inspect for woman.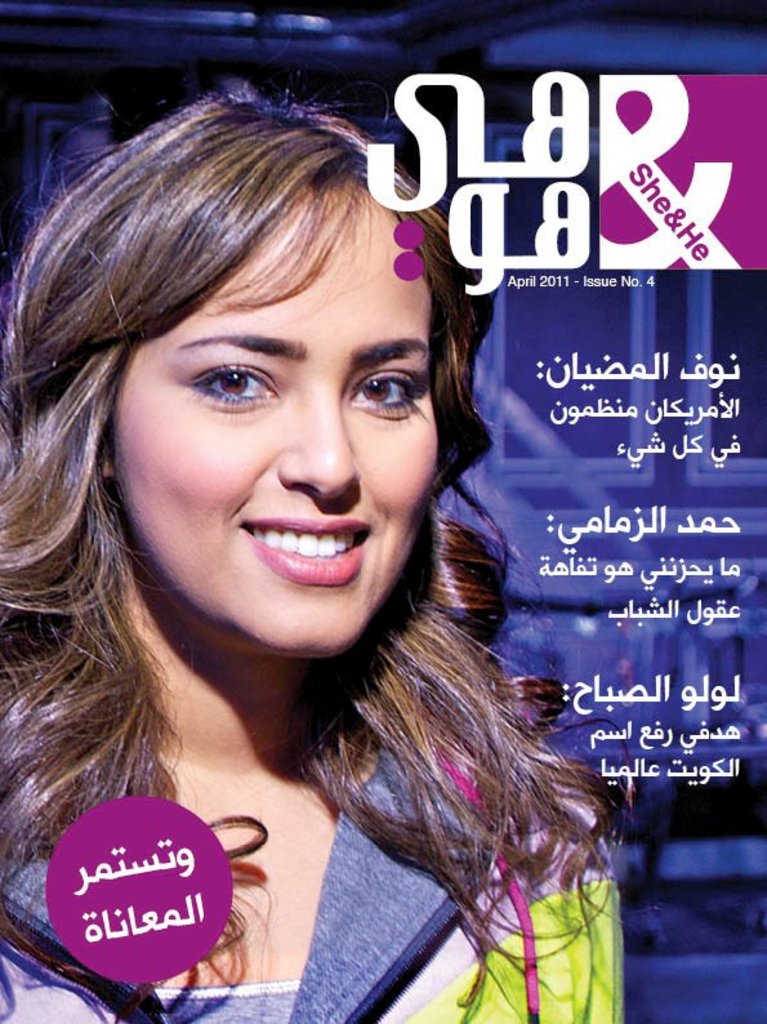
Inspection: (18,88,663,1002).
